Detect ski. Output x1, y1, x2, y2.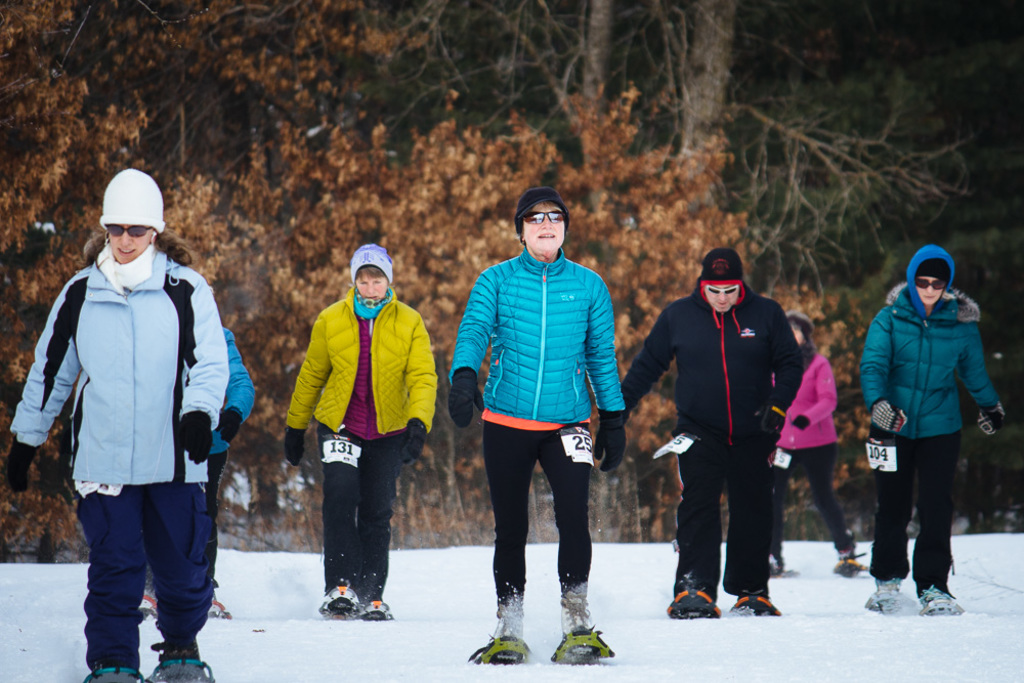
204, 599, 238, 620.
